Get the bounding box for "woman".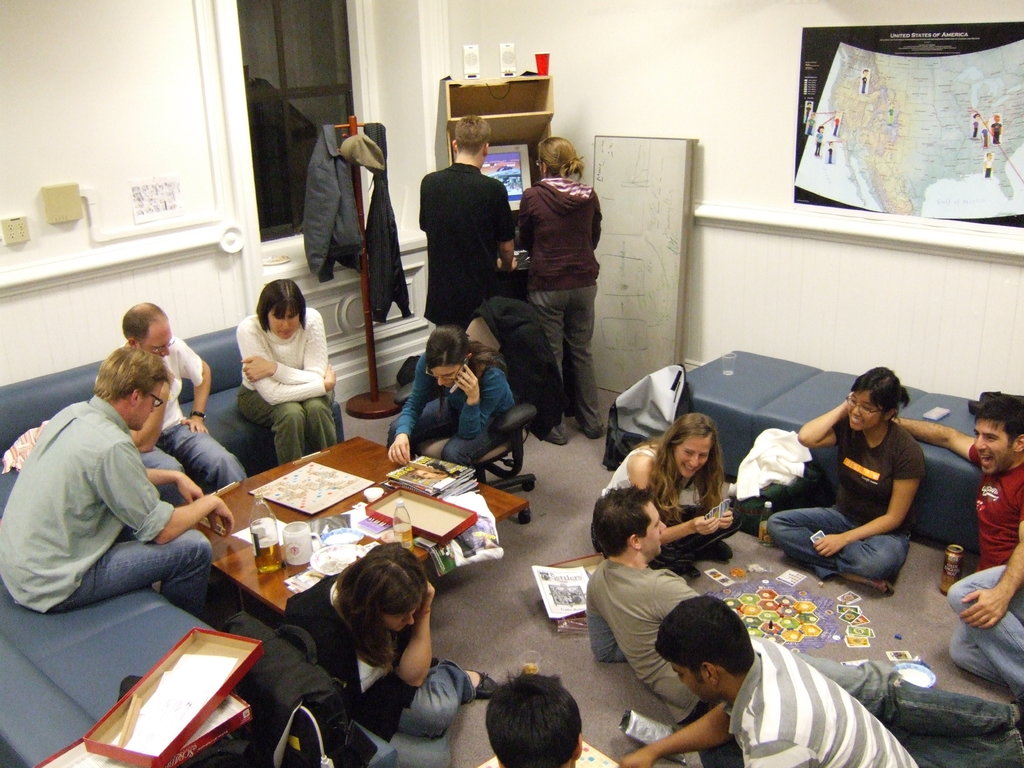
[left=281, top=540, right=495, bottom=767].
